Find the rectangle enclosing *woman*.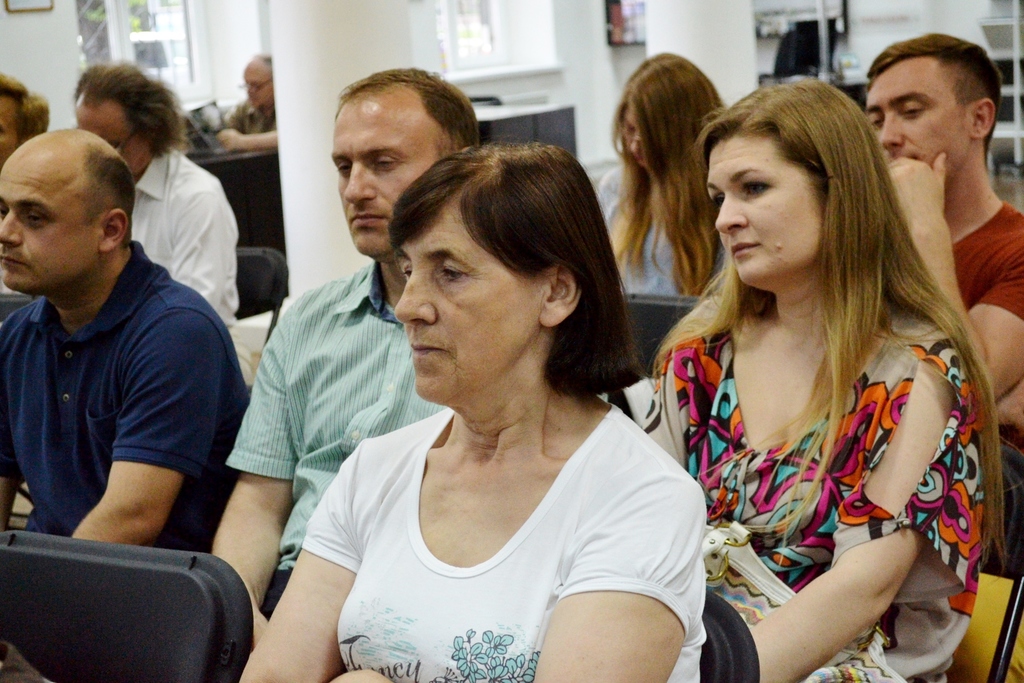
[x1=639, y1=77, x2=996, y2=682].
